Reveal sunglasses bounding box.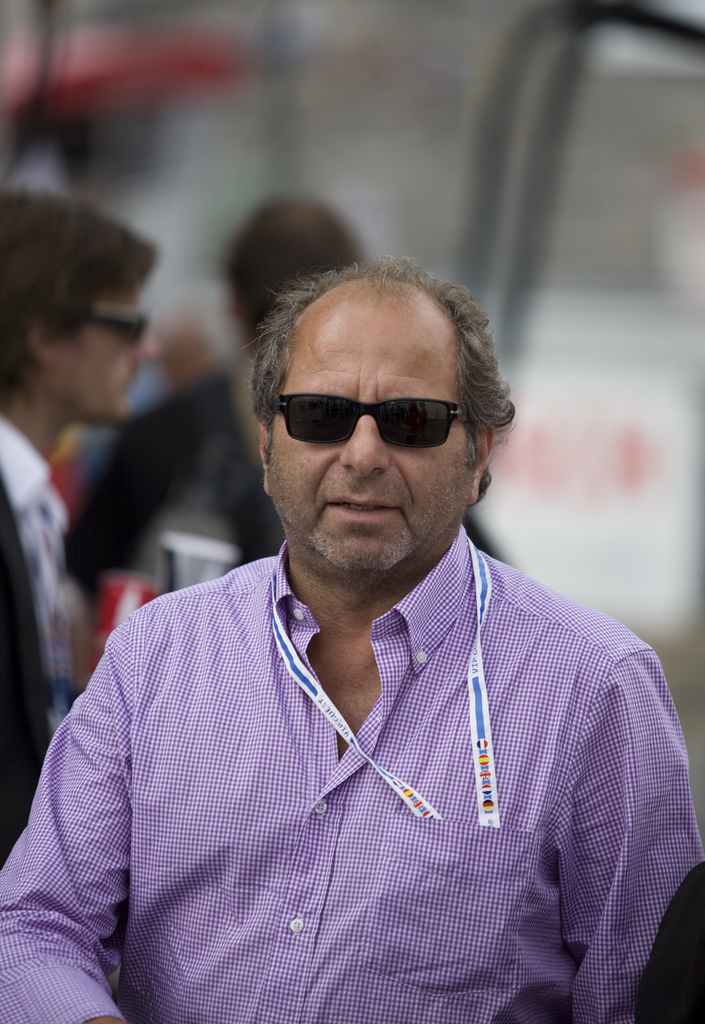
Revealed: 275, 394, 469, 449.
